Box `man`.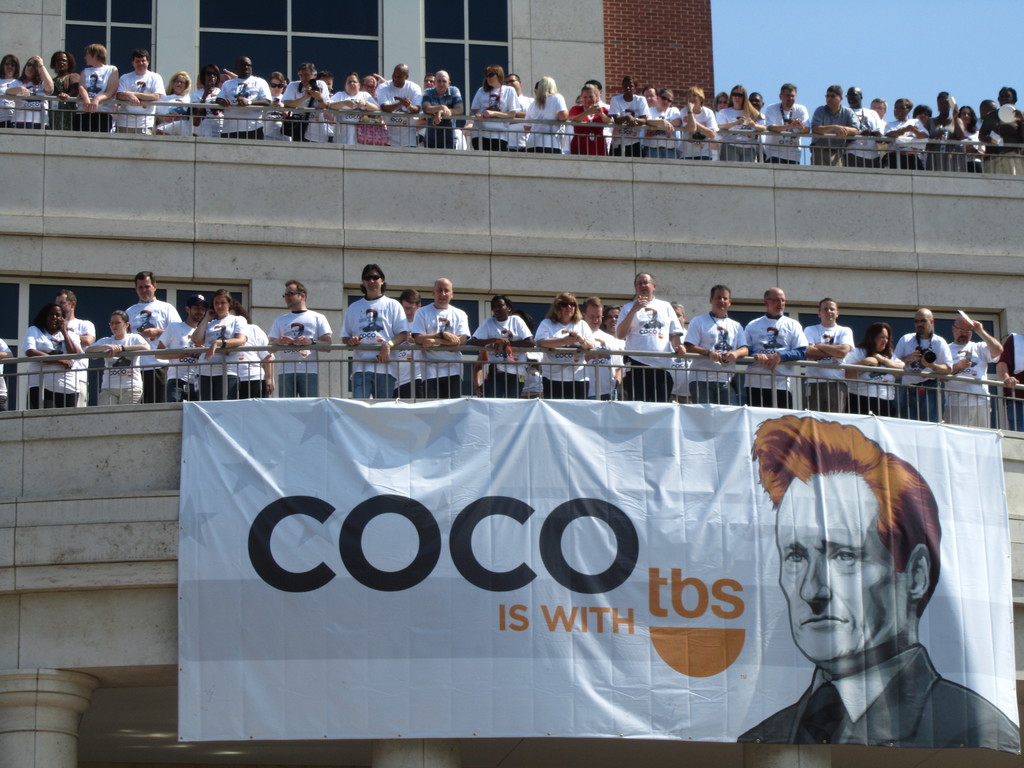
<bbox>844, 86, 883, 168</bbox>.
